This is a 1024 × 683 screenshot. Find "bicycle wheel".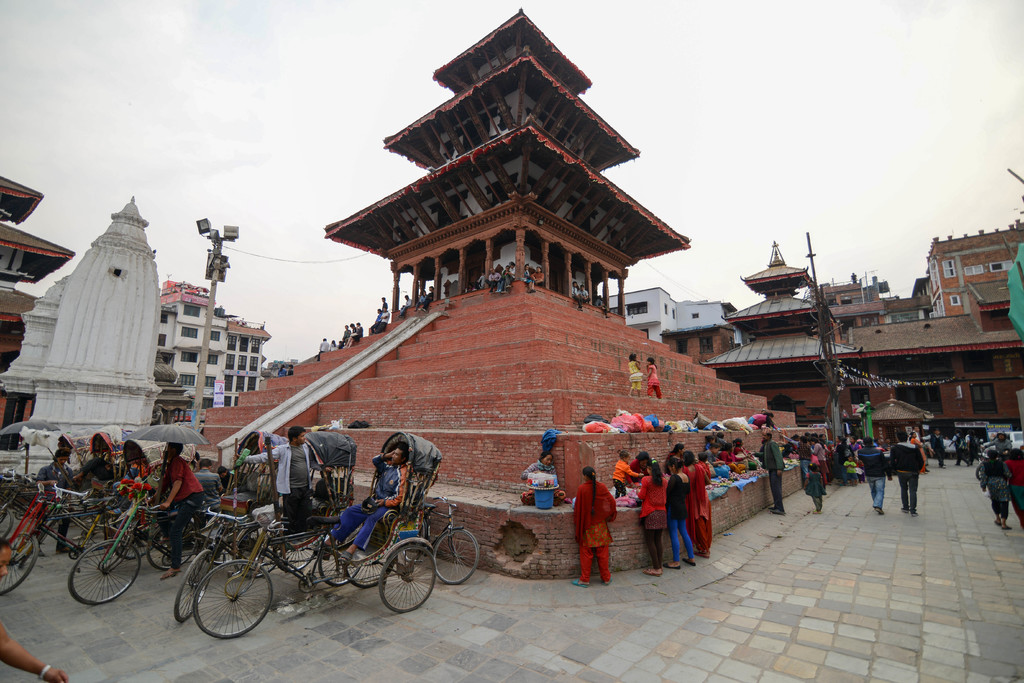
Bounding box: 177,547,215,621.
